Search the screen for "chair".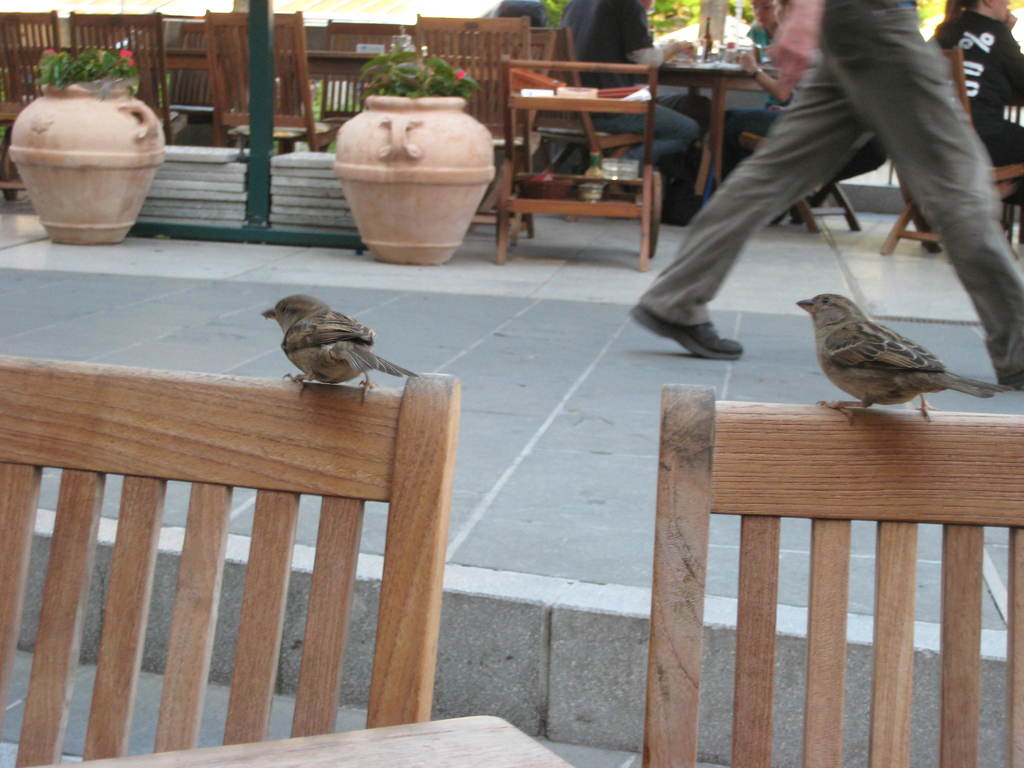
Found at left=637, top=380, right=1023, bottom=767.
